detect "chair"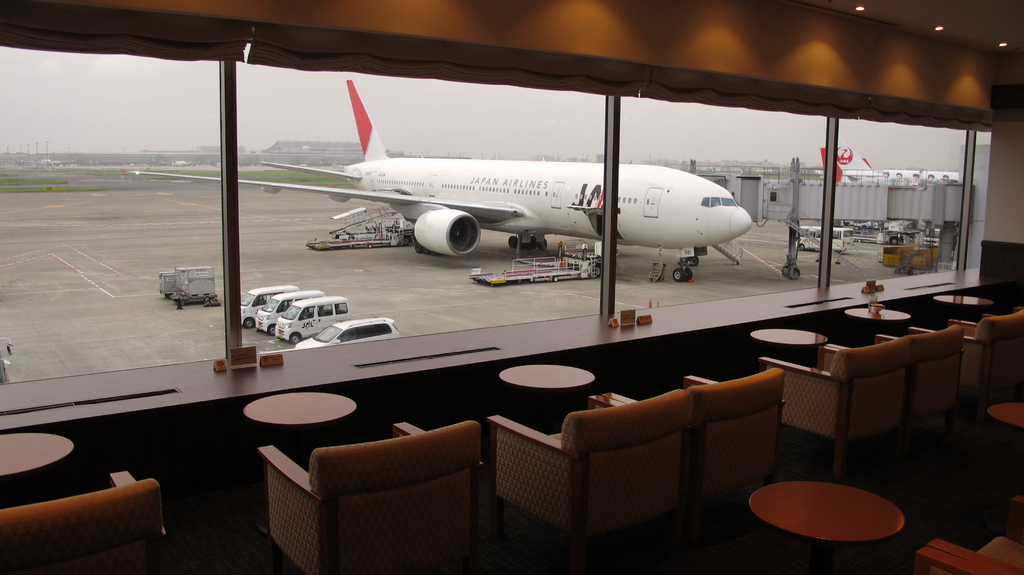
243,423,495,563
